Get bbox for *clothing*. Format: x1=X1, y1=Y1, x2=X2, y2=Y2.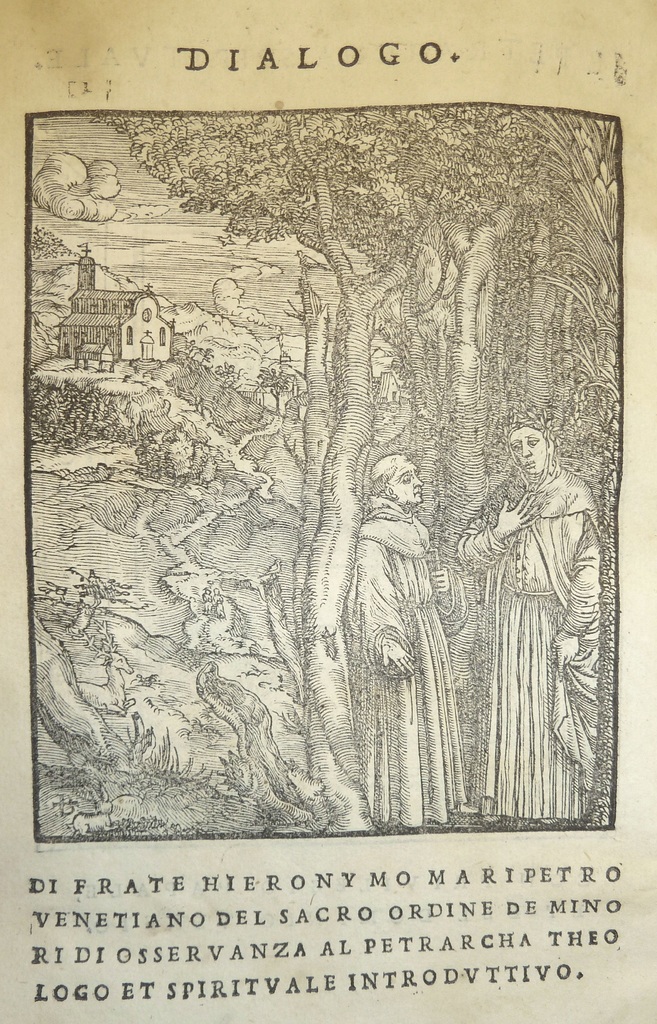
x1=348, y1=505, x2=467, y2=827.
